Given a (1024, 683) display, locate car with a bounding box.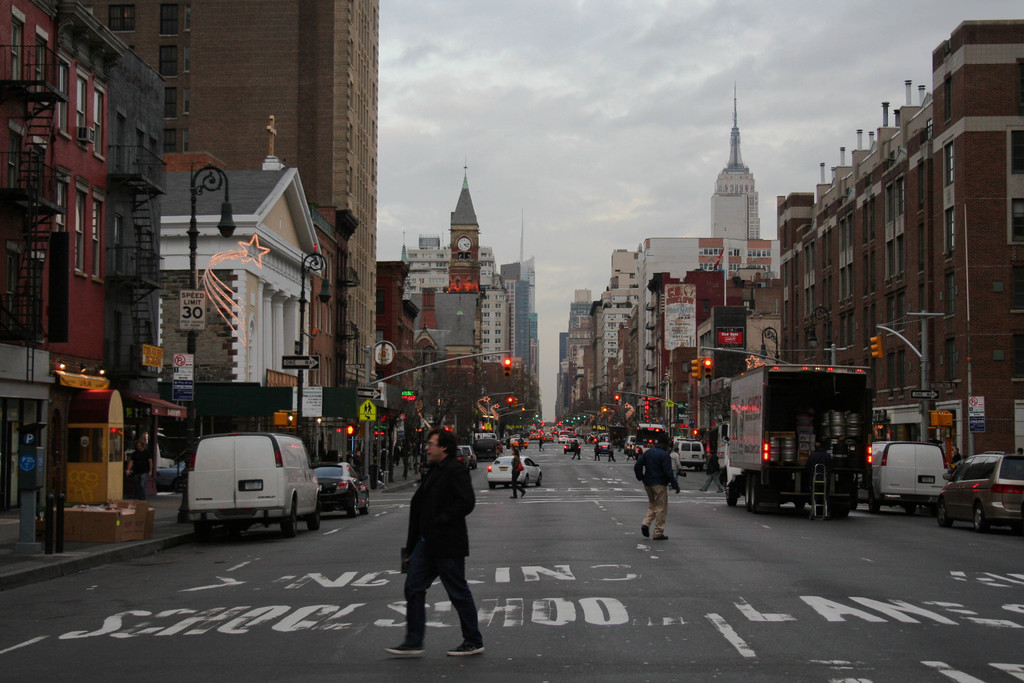
Located: box(476, 438, 497, 460).
